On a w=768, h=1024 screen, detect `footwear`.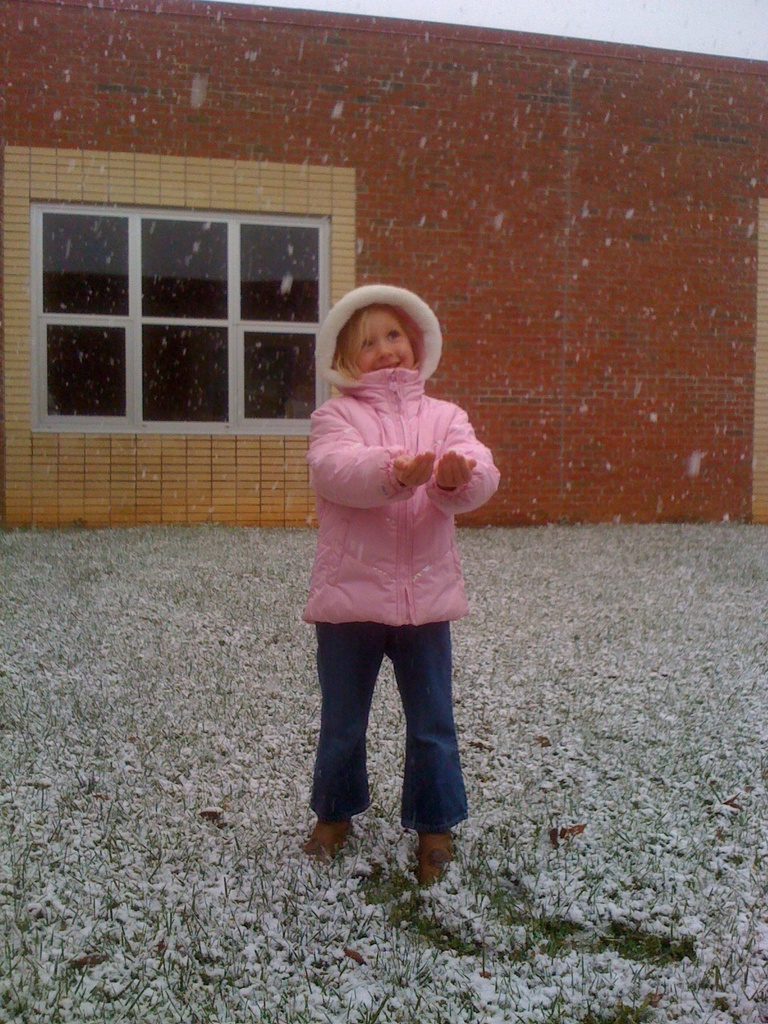
[x1=395, y1=812, x2=467, y2=892].
